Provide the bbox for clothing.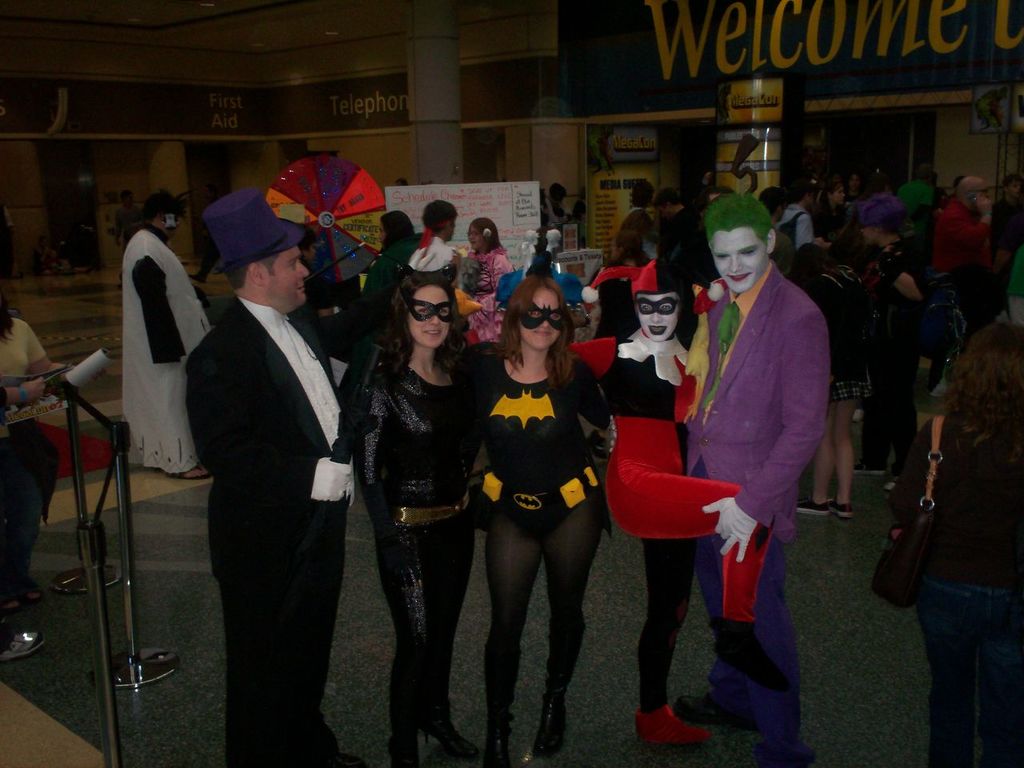
BBox(607, 204, 1022, 766).
